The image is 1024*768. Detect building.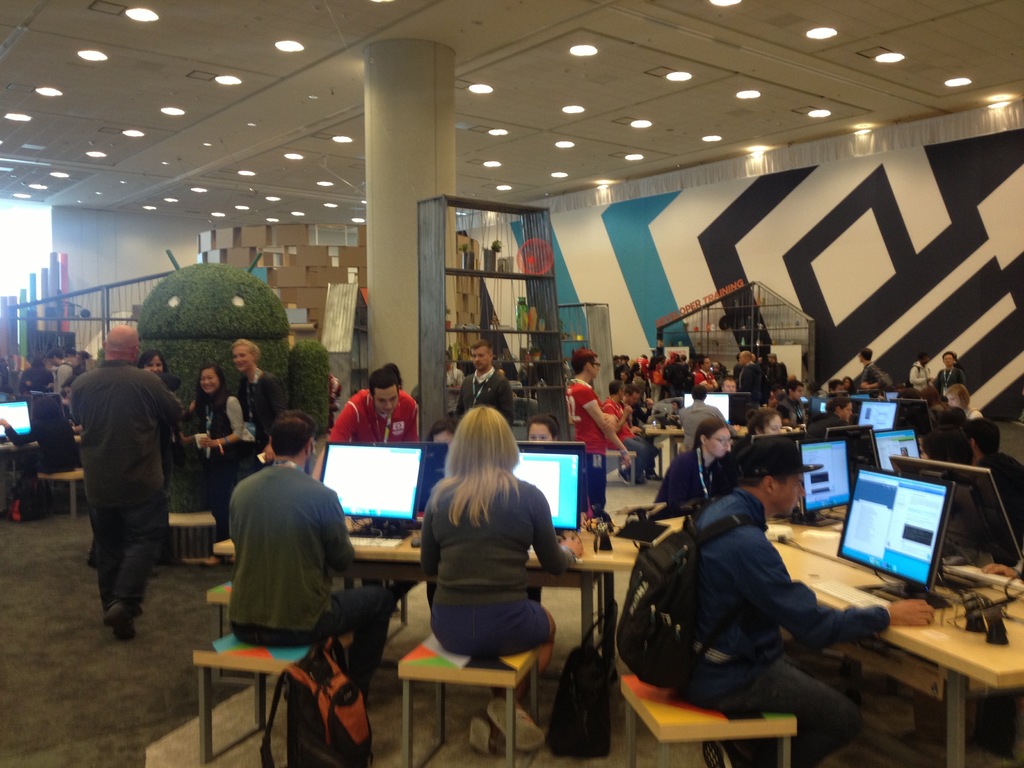
Detection: l=0, t=2, r=1023, b=767.
